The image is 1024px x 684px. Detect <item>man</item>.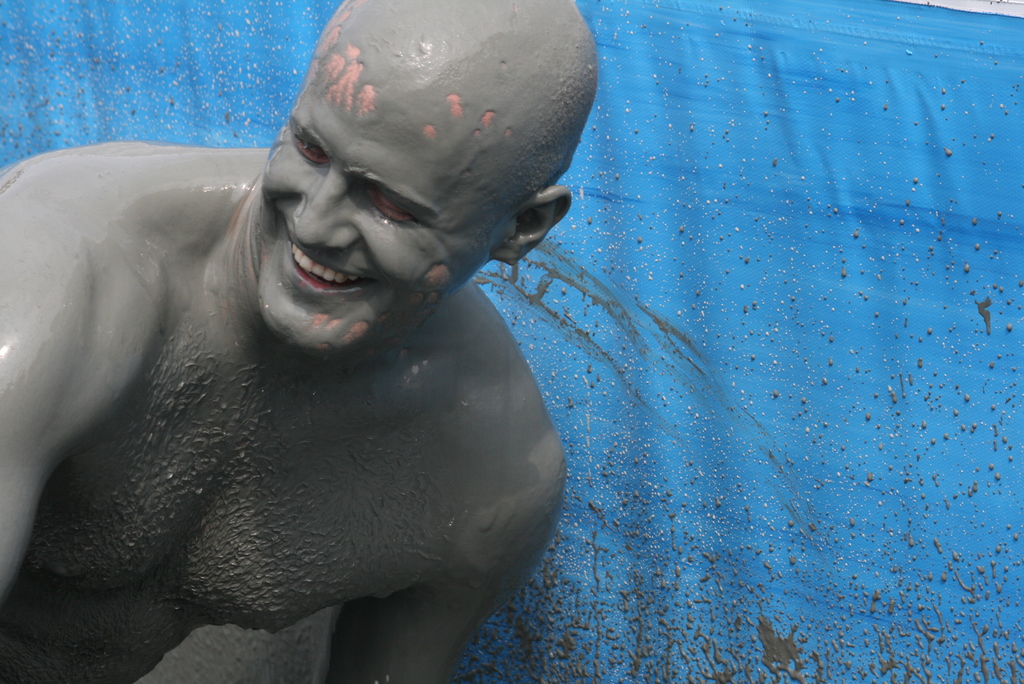
Detection: 0/27/645/683.
